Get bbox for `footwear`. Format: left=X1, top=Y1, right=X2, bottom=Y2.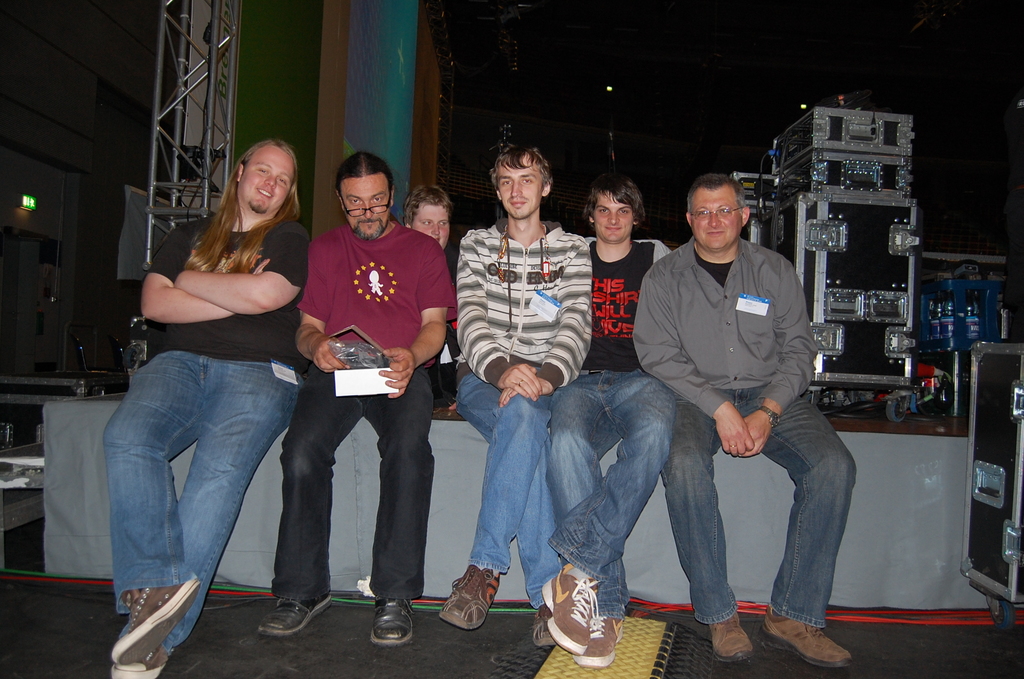
left=263, top=595, right=336, bottom=639.
